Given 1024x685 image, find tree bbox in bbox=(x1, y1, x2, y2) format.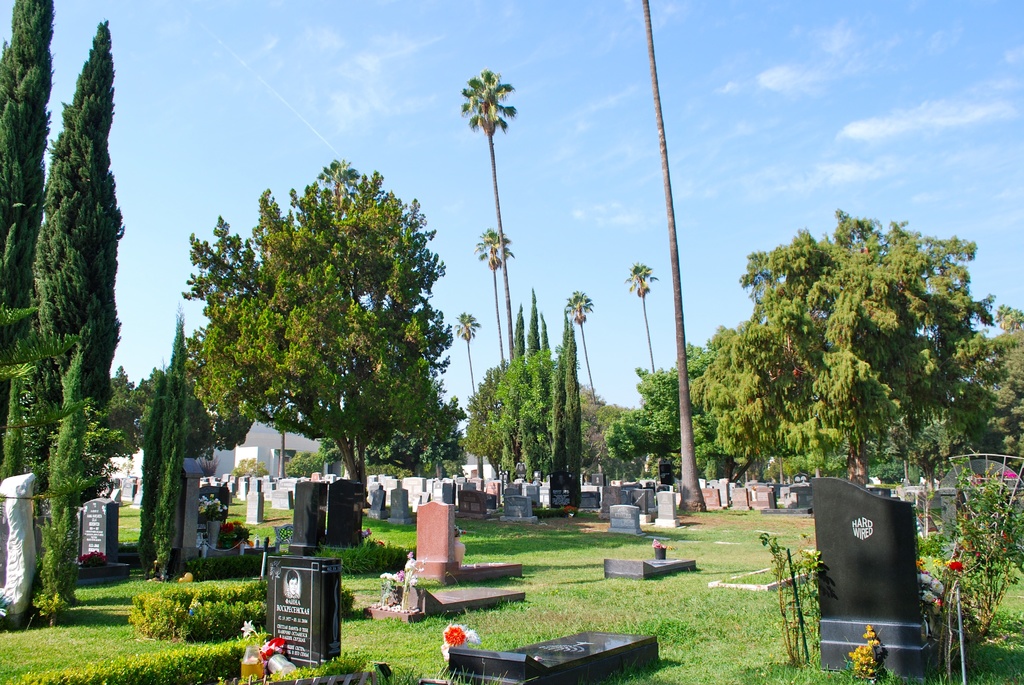
bbox=(559, 286, 609, 481).
